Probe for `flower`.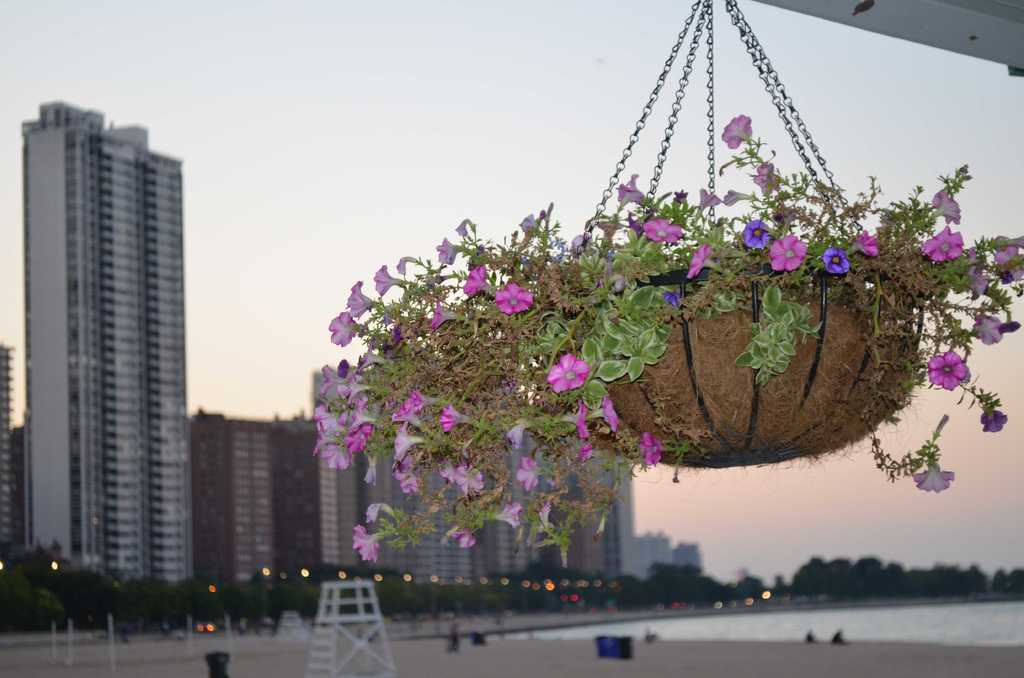
Probe result: crop(395, 420, 419, 460).
